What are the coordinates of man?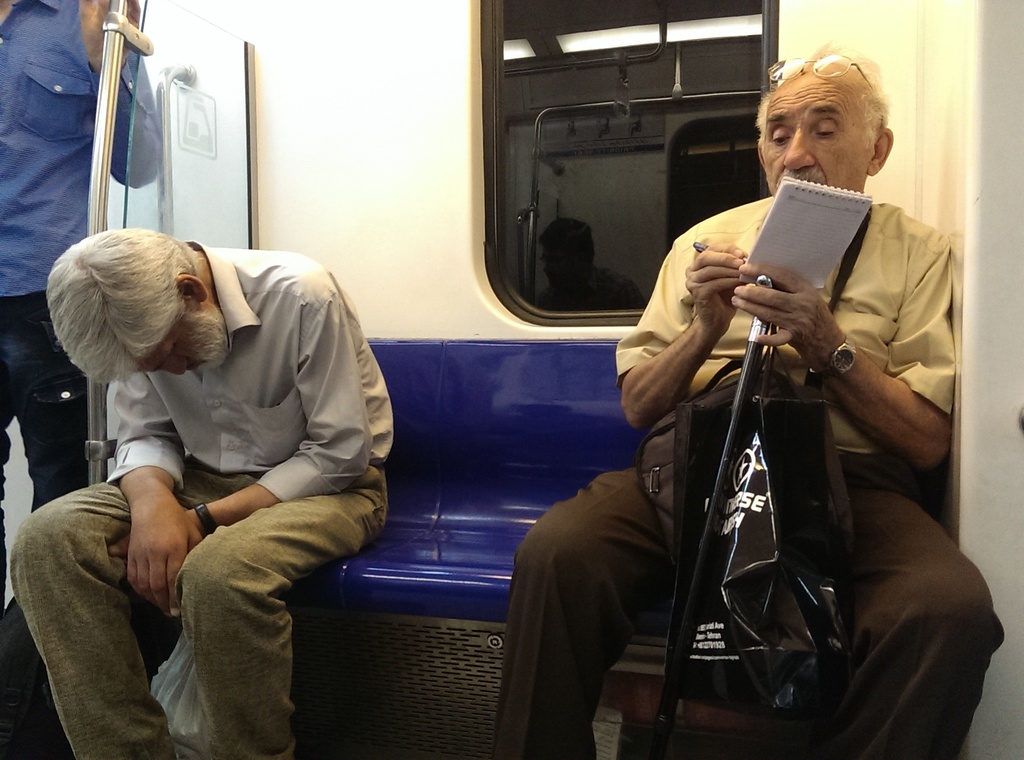
BBox(493, 41, 1009, 759).
